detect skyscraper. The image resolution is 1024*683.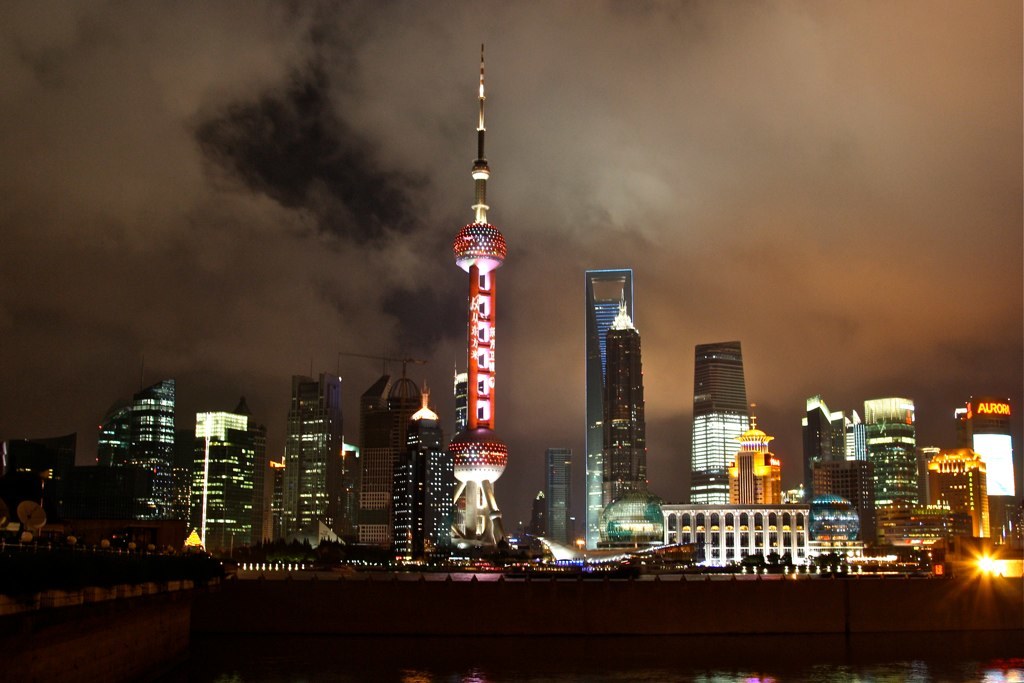
l=543, t=446, r=572, b=554.
